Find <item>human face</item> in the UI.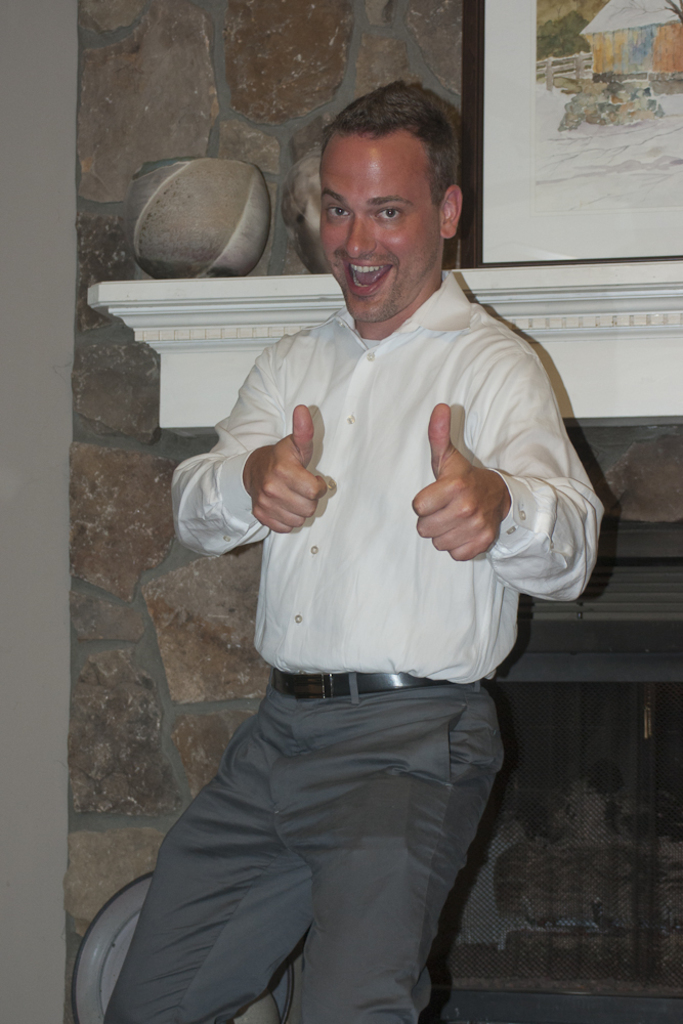
UI element at [319,138,447,325].
